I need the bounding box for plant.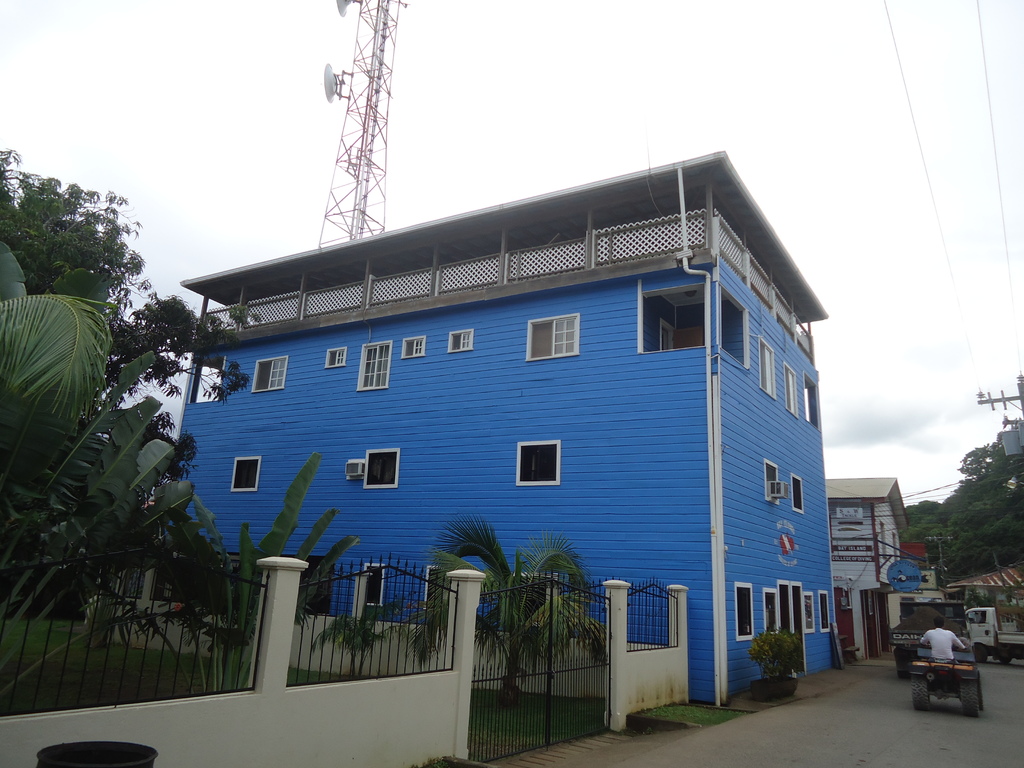
Here it is: (x1=637, y1=697, x2=760, y2=732).
